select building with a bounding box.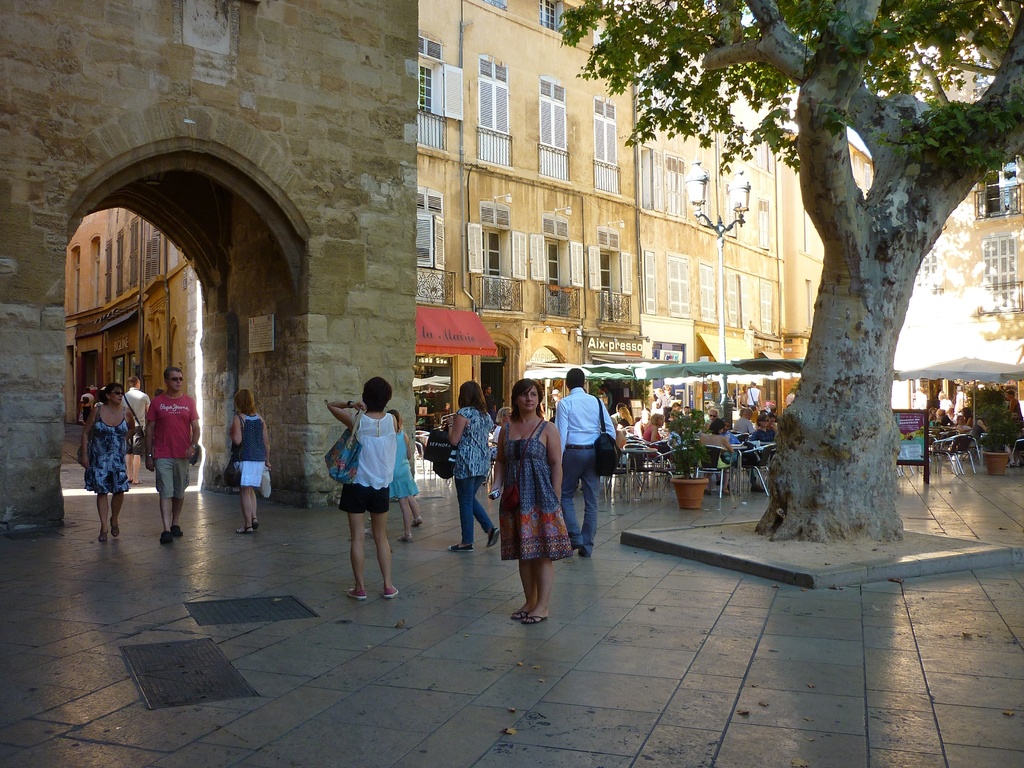
402, 0, 640, 414.
